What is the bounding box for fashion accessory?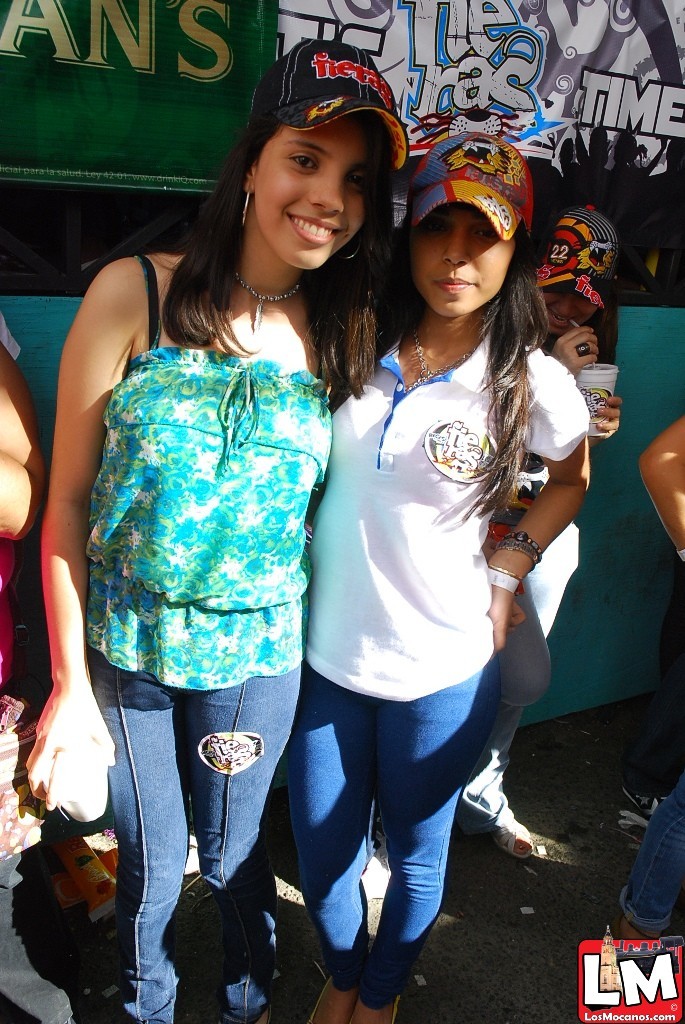
[left=495, top=523, right=543, bottom=571].
